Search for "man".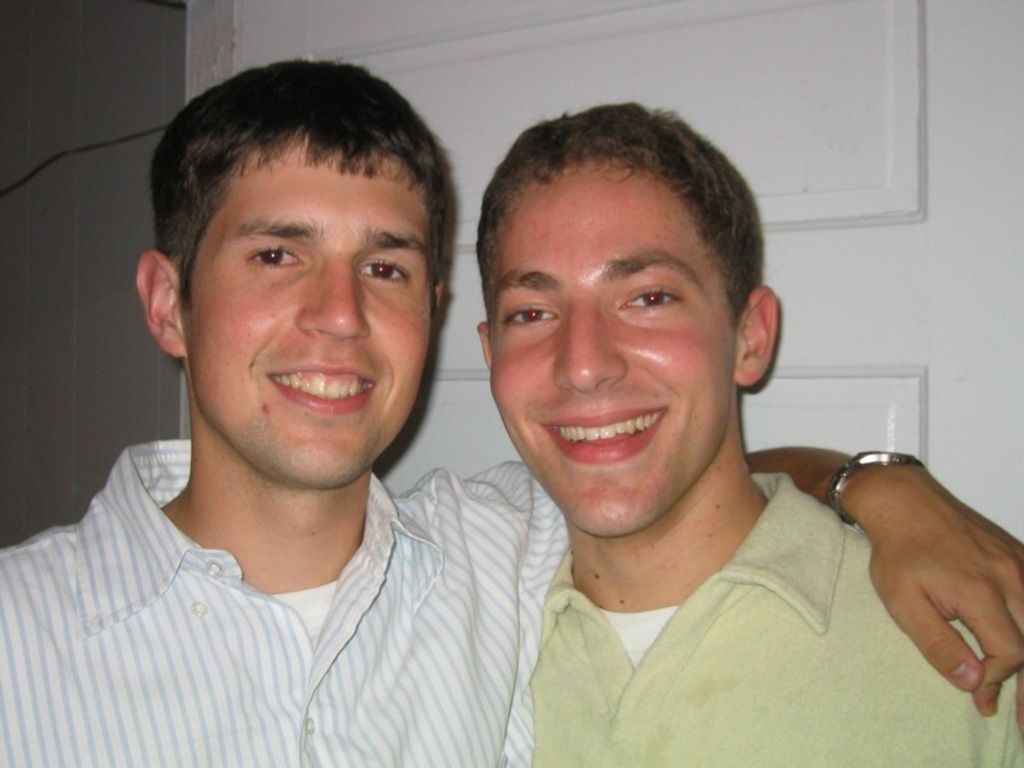
Found at left=0, top=64, right=1023, bottom=764.
